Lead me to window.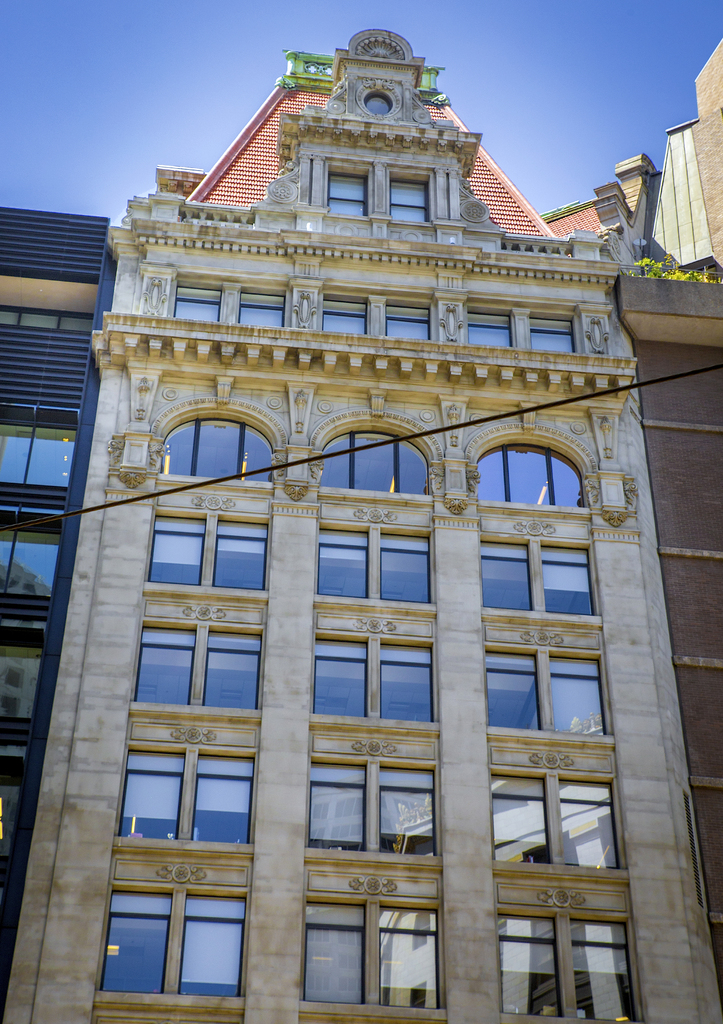
Lead to <bbox>118, 753, 186, 835</bbox>.
